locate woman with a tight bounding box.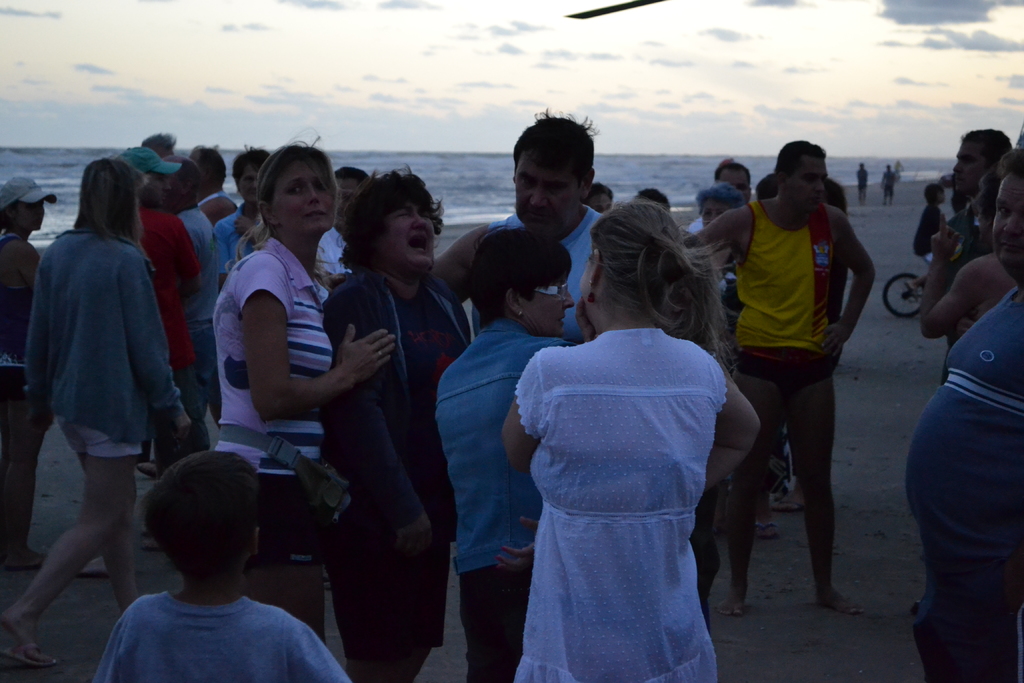
(321, 165, 474, 682).
